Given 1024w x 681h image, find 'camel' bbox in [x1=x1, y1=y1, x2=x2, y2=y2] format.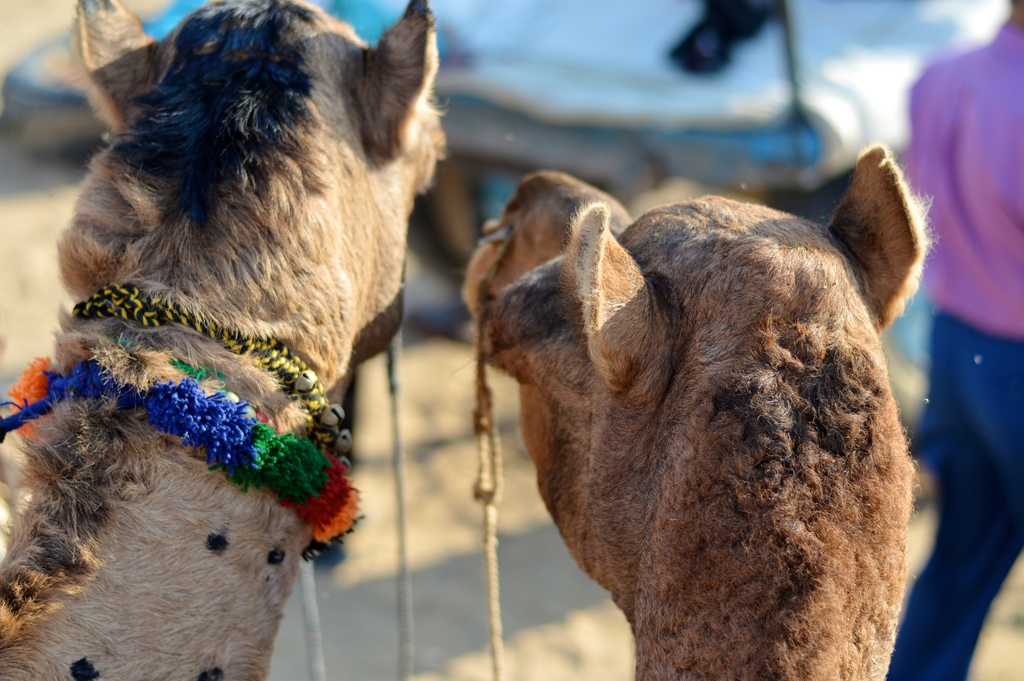
[x1=450, y1=144, x2=936, y2=680].
